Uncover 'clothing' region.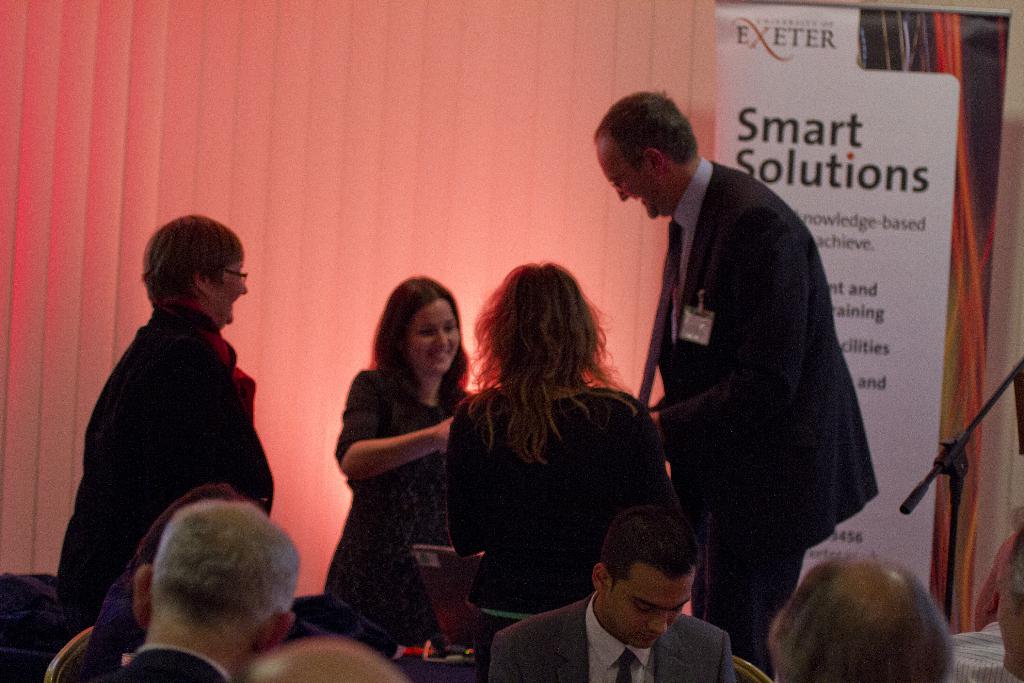
Uncovered: locate(483, 587, 732, 682).
